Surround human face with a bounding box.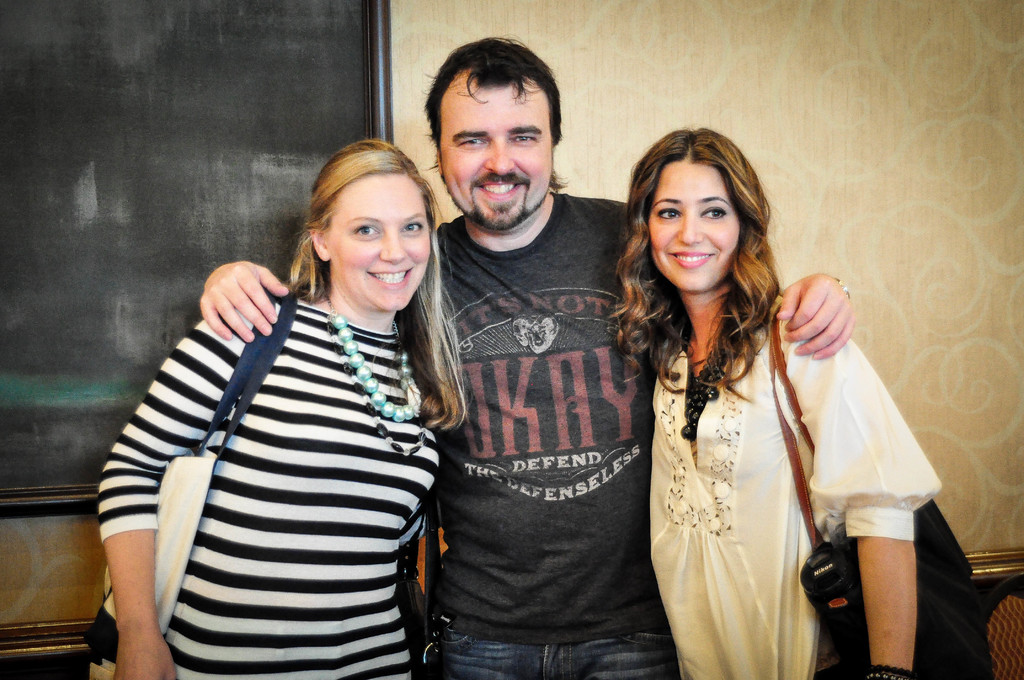
left=439, top=72, right=552, bottom=232.
